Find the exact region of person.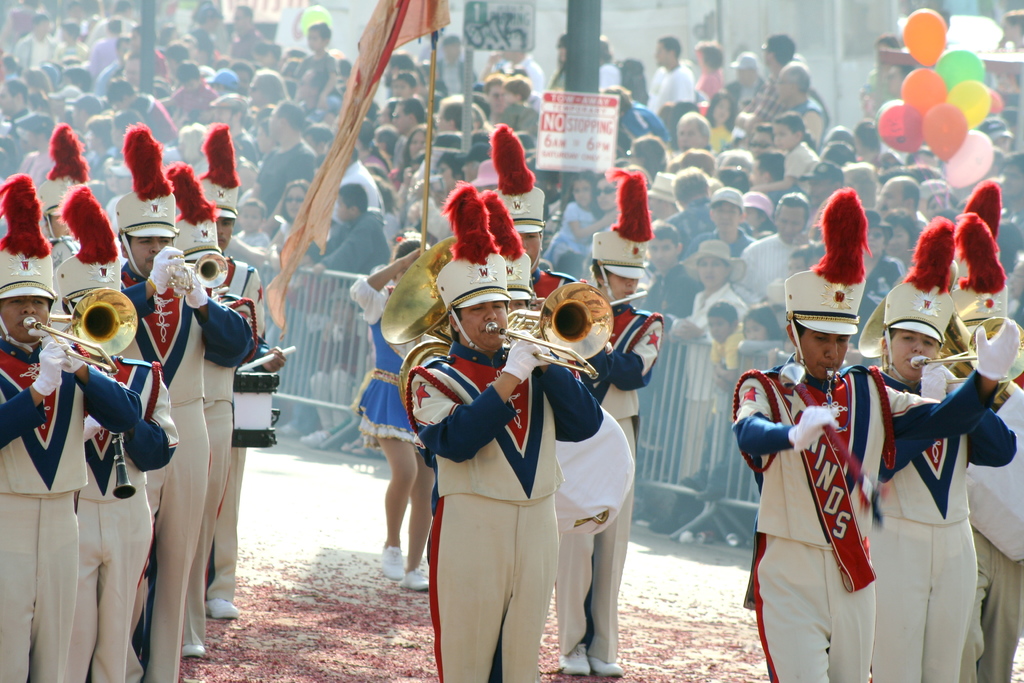
Exact region: Rect(348, 235, 447, 591).
